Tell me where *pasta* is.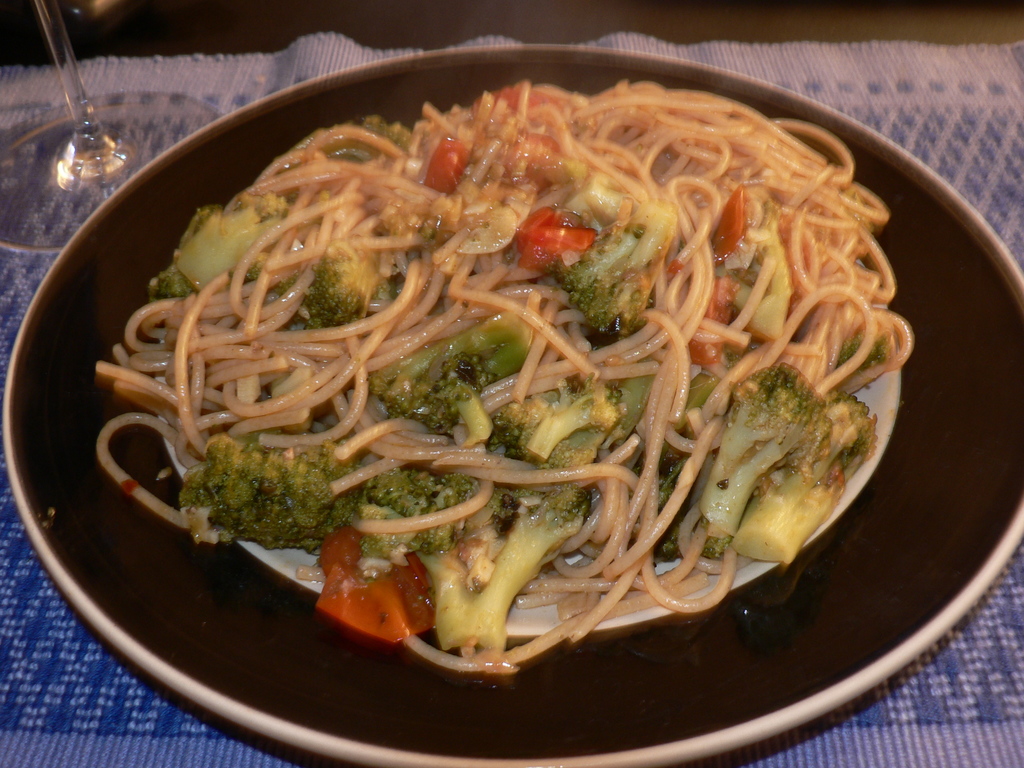
*pasta* is at pyautogui.locateOnScreen(97, 56, 901, 676).
